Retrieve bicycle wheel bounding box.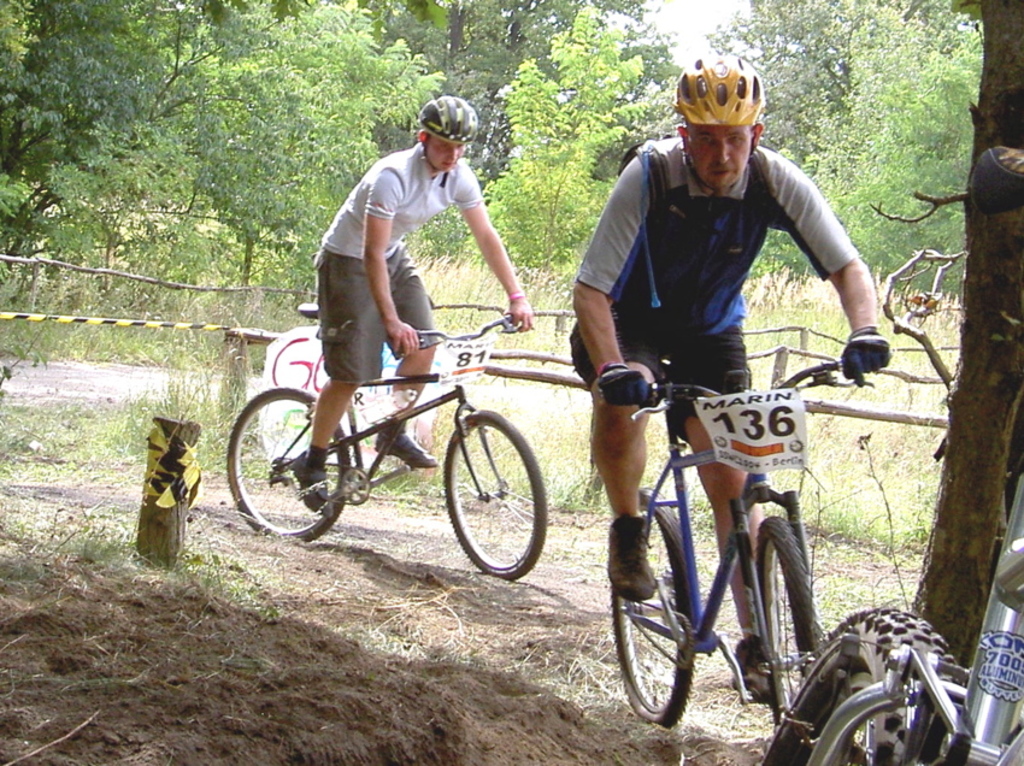
Bounding box: left=749, top=512, right=820, bottom=727.
